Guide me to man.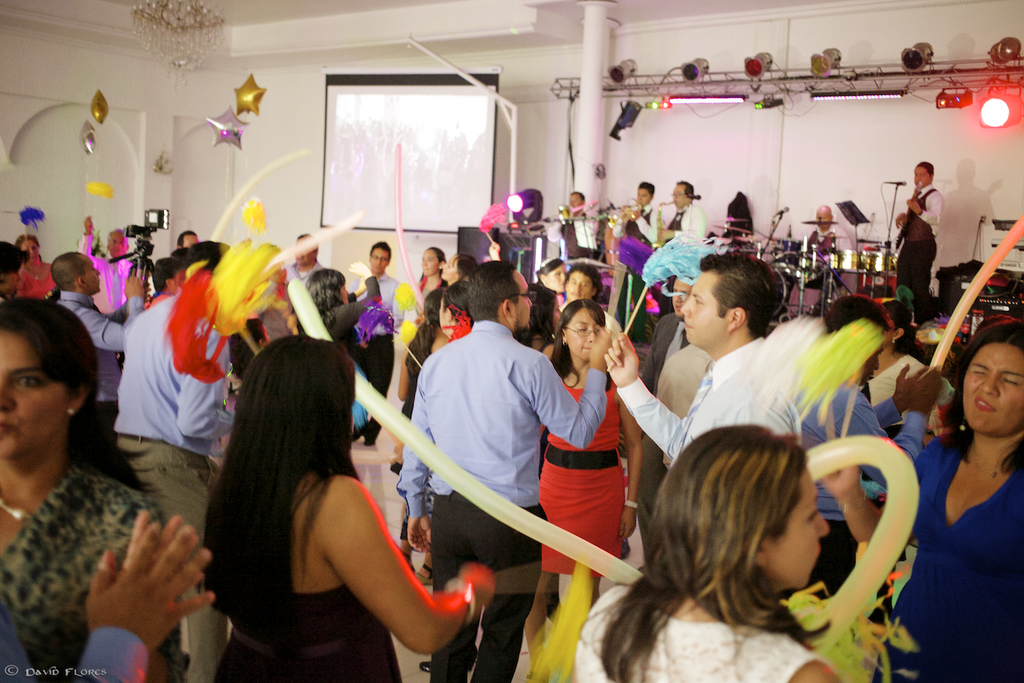
Guidance: 52/246/145/418.
